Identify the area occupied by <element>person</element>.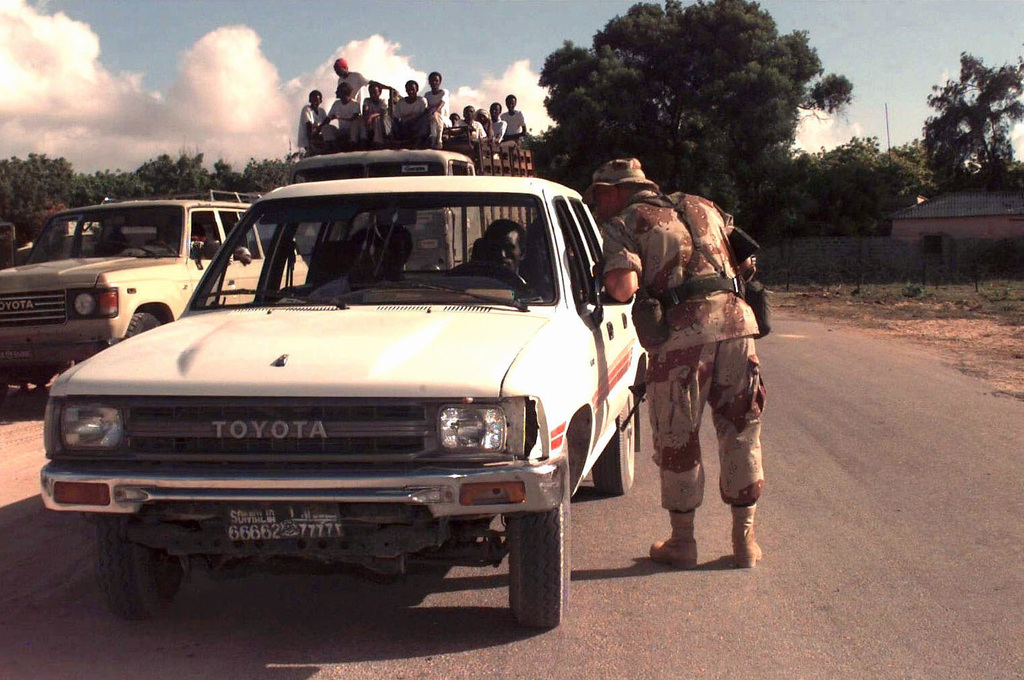
Area: [476, 212, 531, 282].
